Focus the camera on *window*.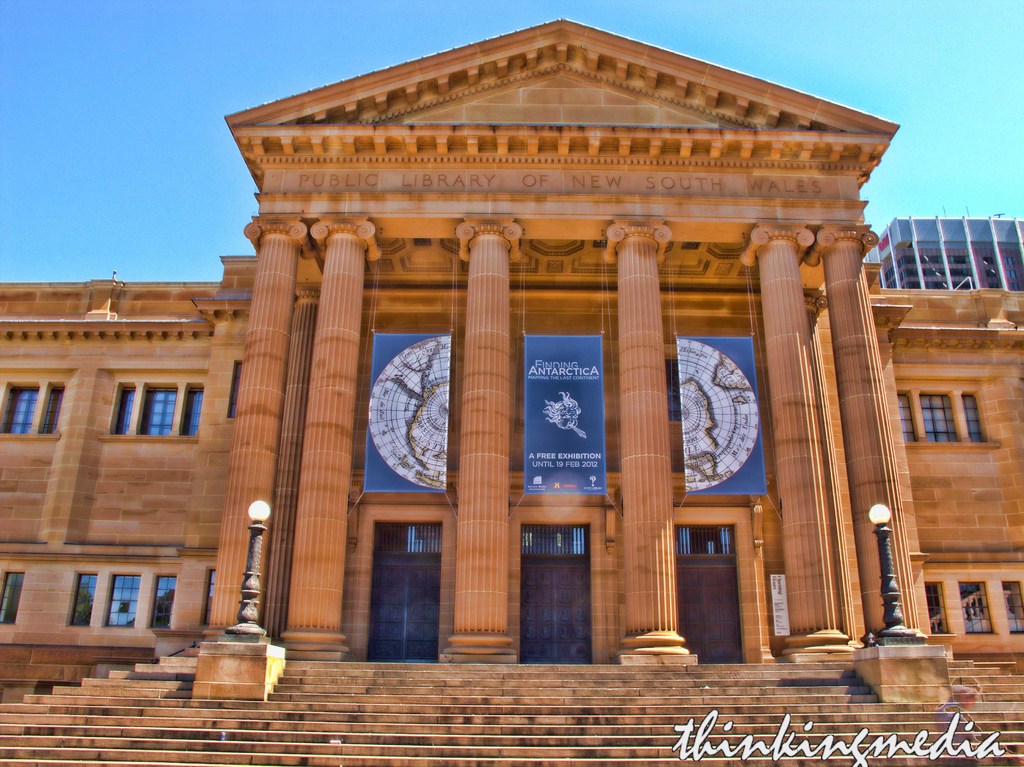
Focus region: {"x1": 918, "y1": 396, "x2": 958, "y2": 444}.
